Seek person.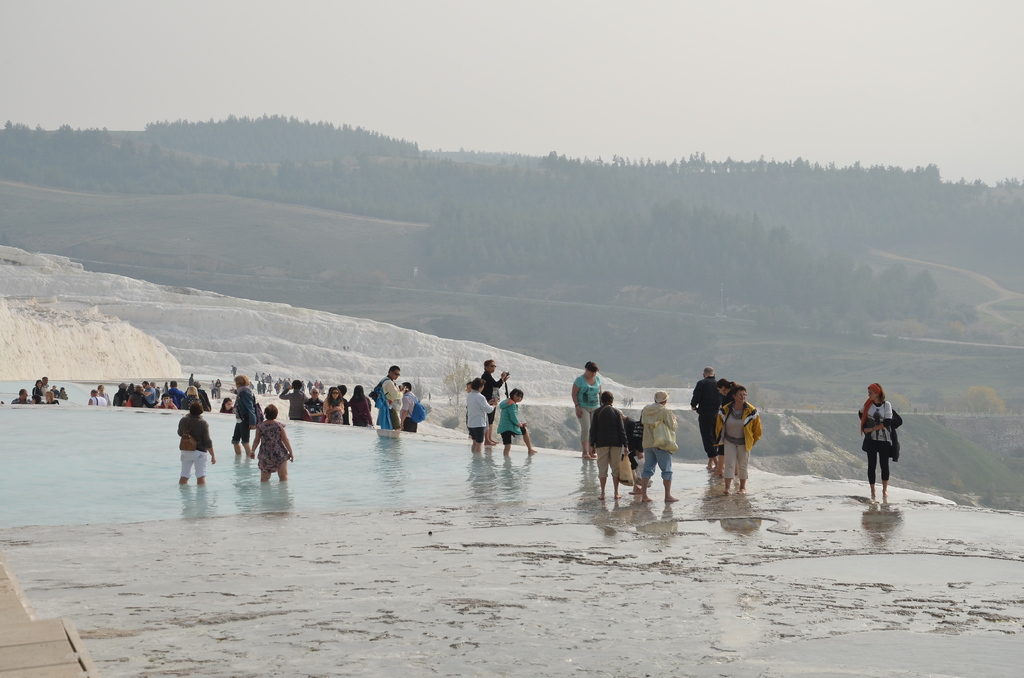
216/396/238/415.
